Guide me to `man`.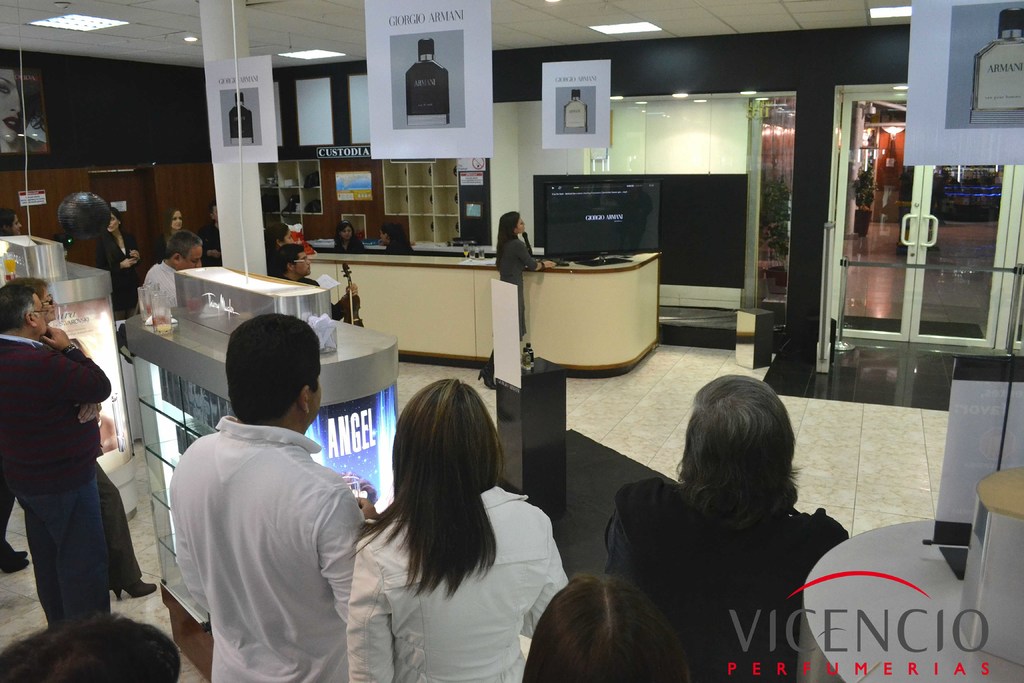
Guidance: 0,283,117,627.
